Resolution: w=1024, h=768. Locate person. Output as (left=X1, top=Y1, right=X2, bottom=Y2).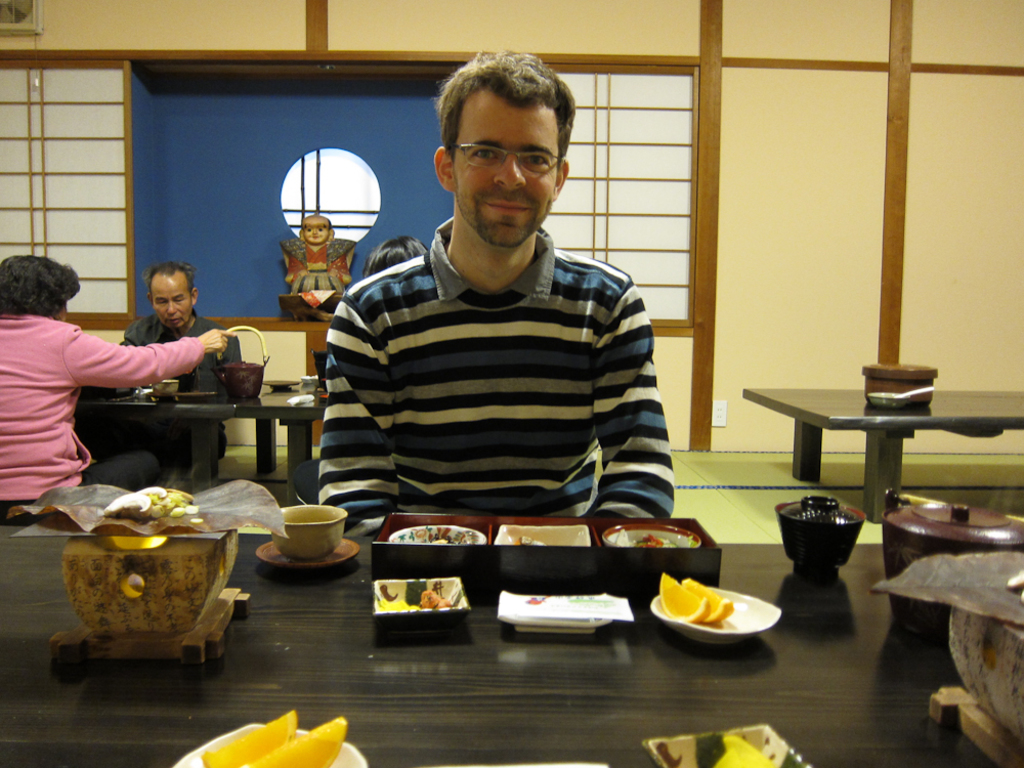
(left=119, top=257, right=243, bottom=479).
